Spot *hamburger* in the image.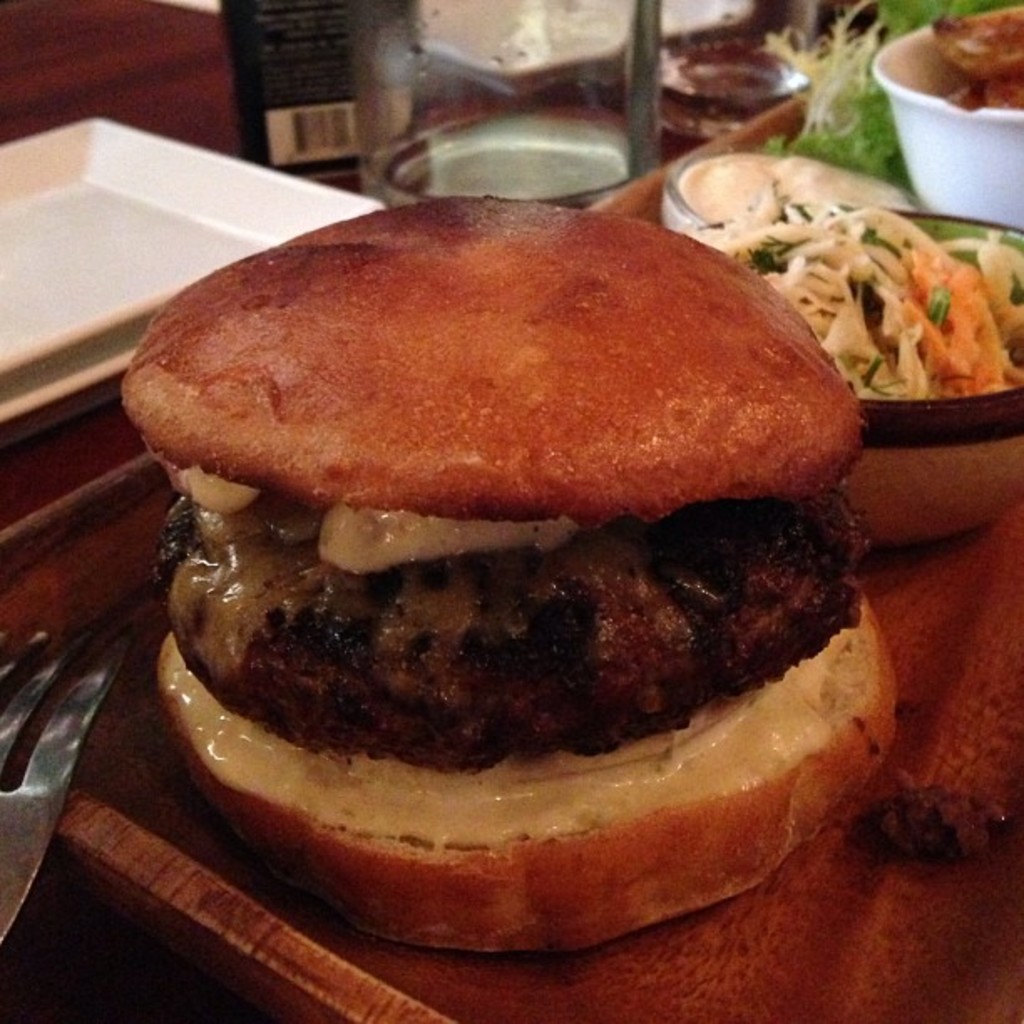
*hamburger* found at [115, 192, 895, 955].
